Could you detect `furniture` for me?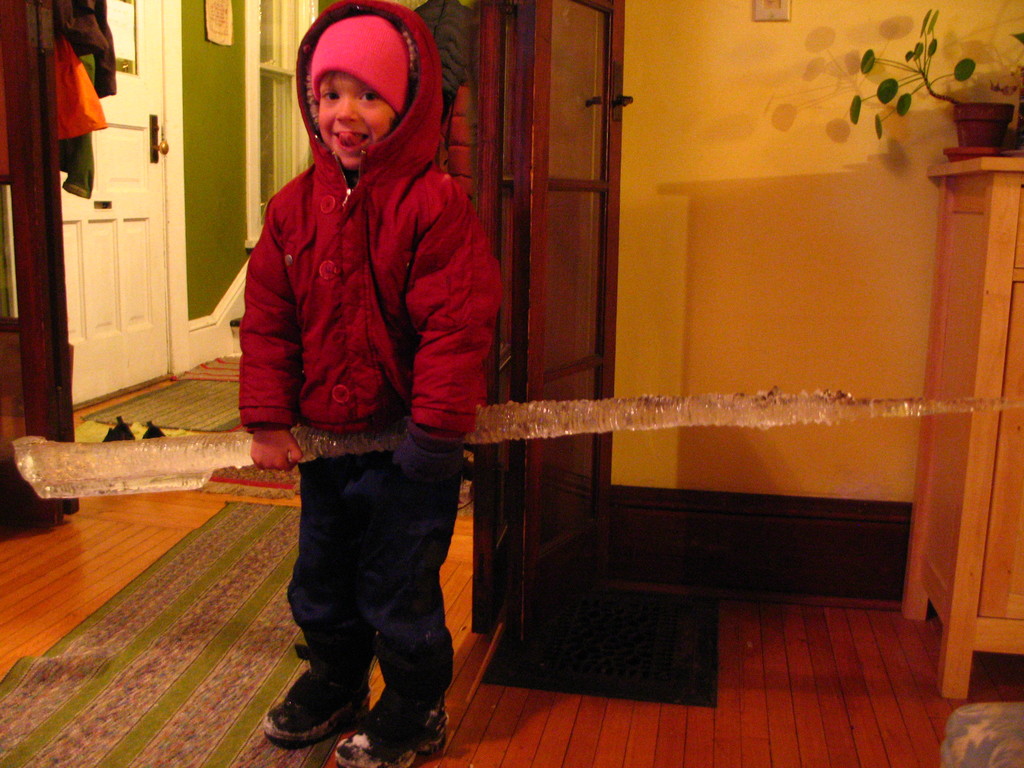
Detection result: pyautogui.locateOnScreen(927, 151, 1023, 698).
